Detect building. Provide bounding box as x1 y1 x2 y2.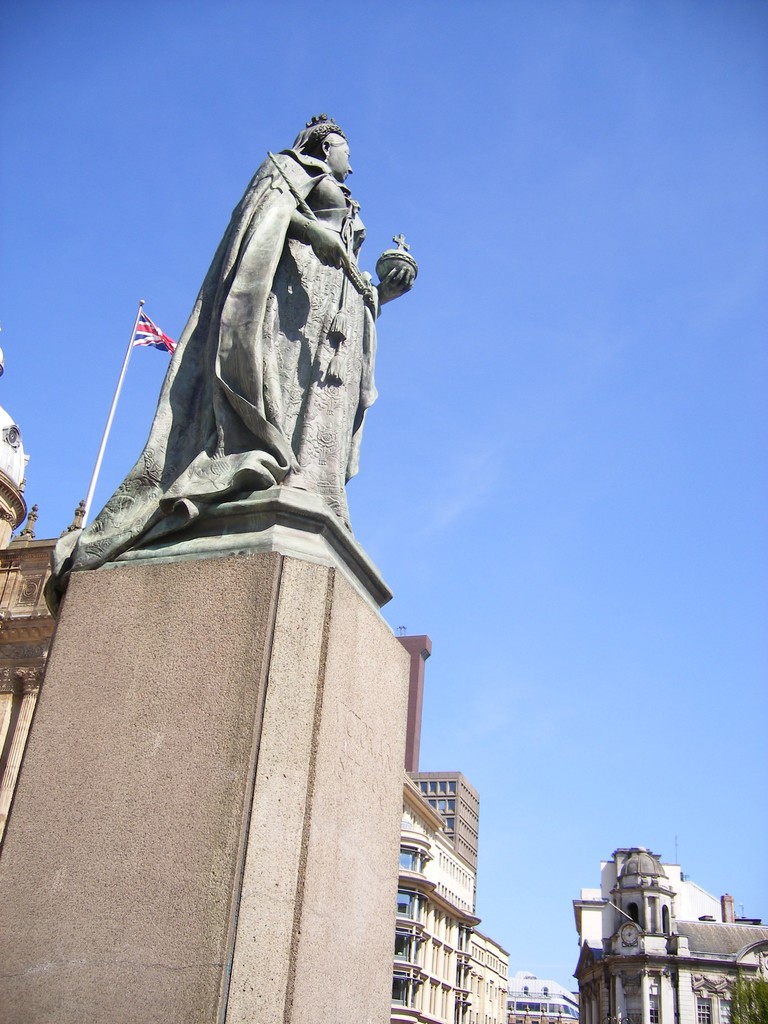
0 501 88 845.
